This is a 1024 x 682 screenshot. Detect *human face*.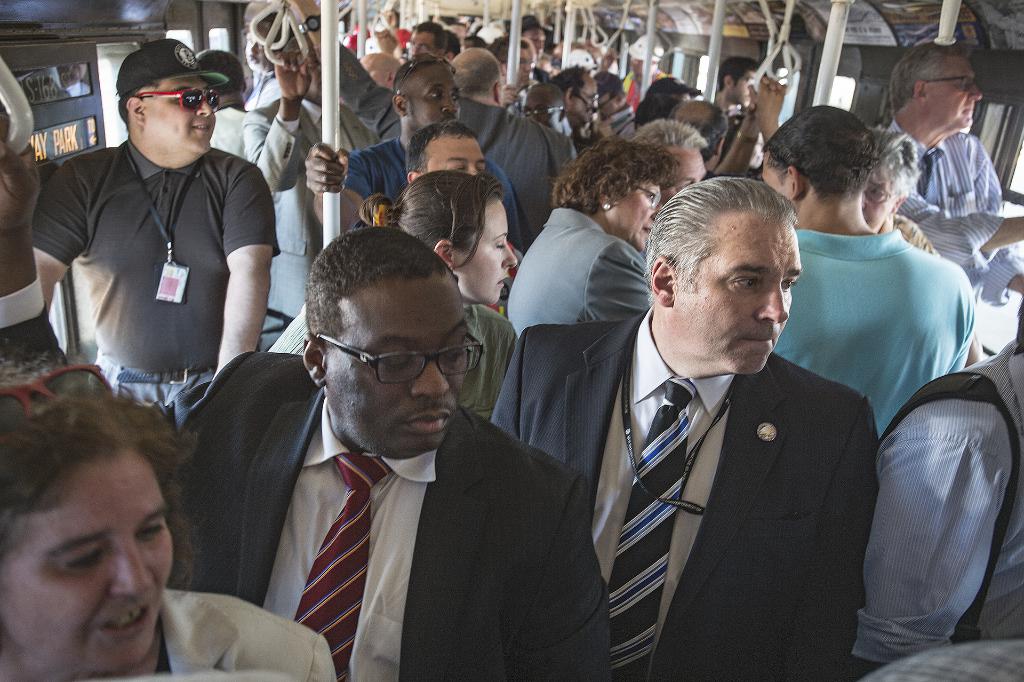
(left=406, top=63, right=461, bottom=129).
